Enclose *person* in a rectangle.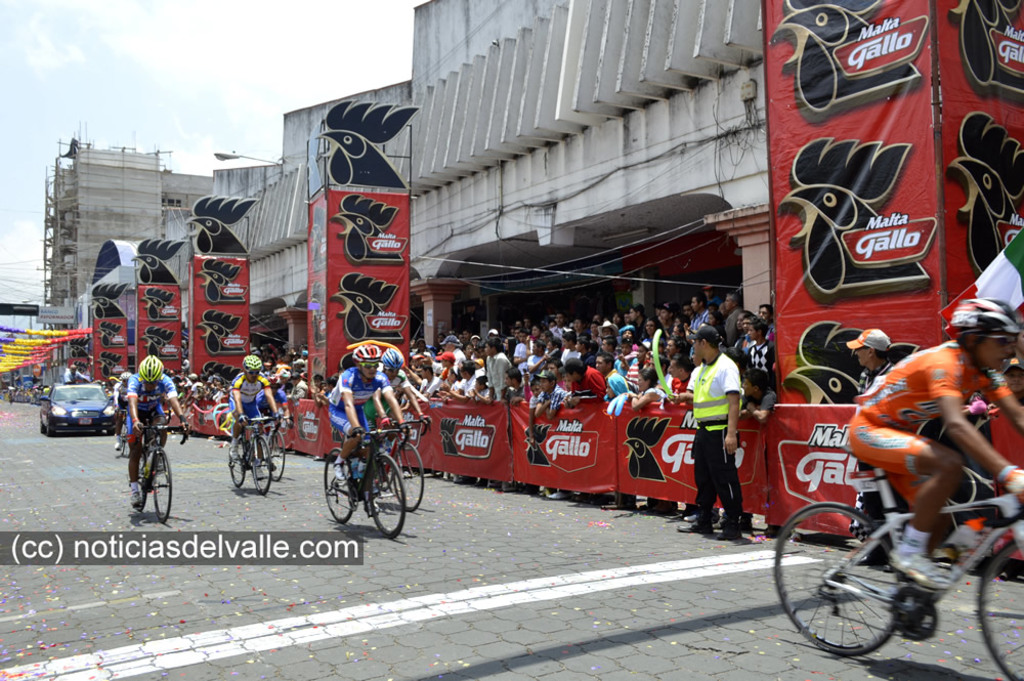
355/350/427/485.
